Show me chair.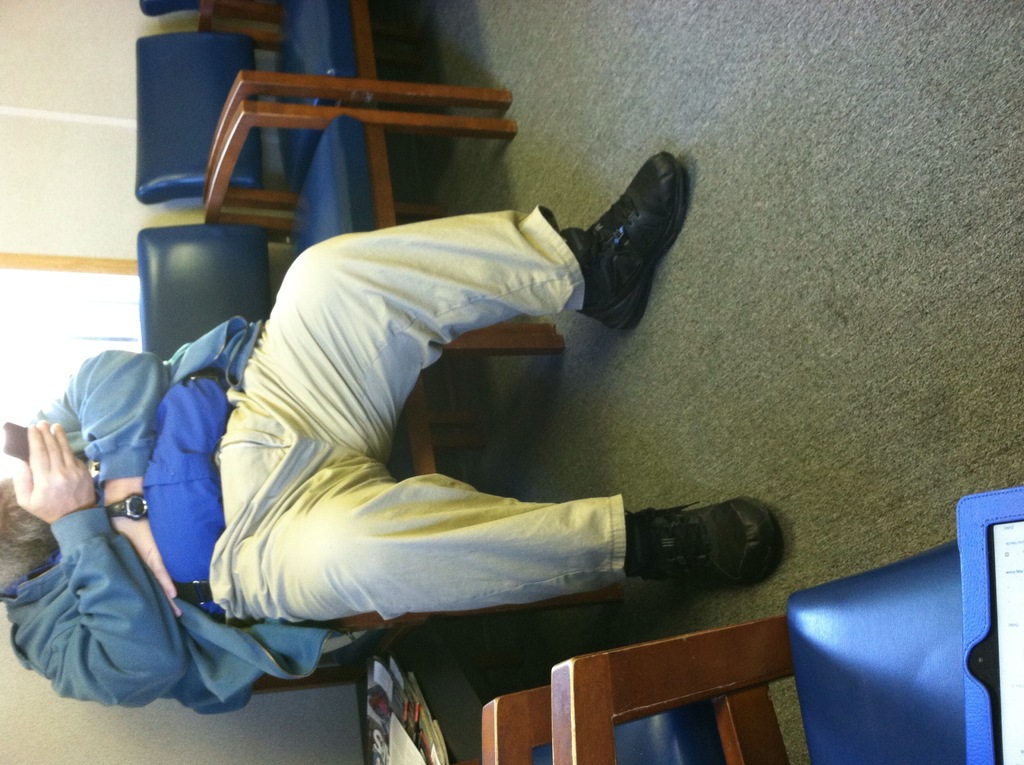
chair is here: locate(550, 539, 955, 764).
